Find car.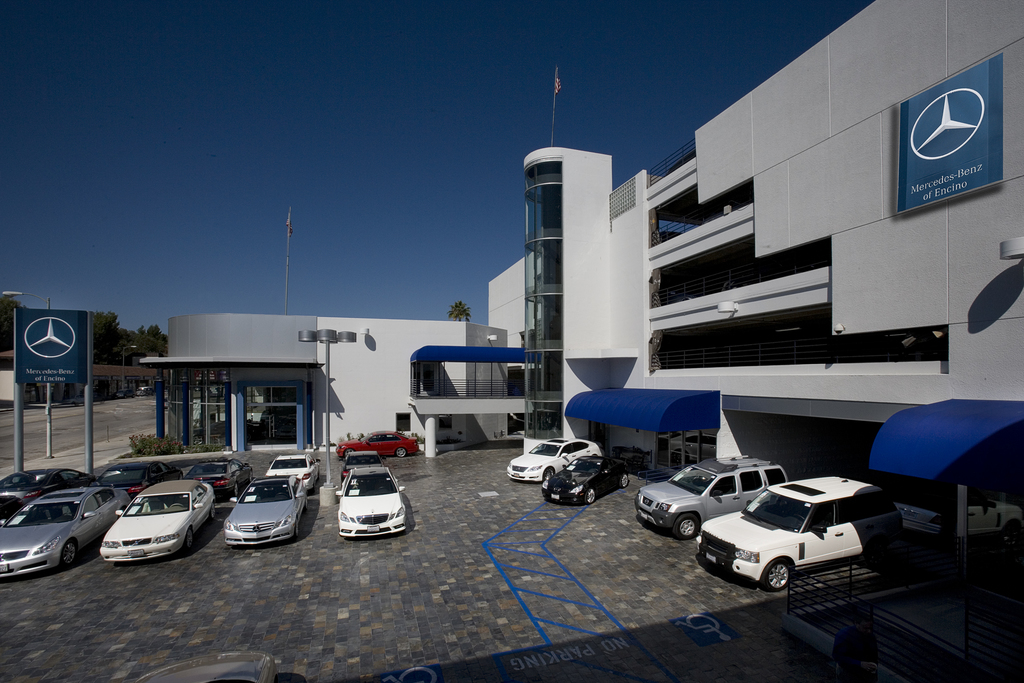
x1=264, y1=452, x2=324, y2=491.
